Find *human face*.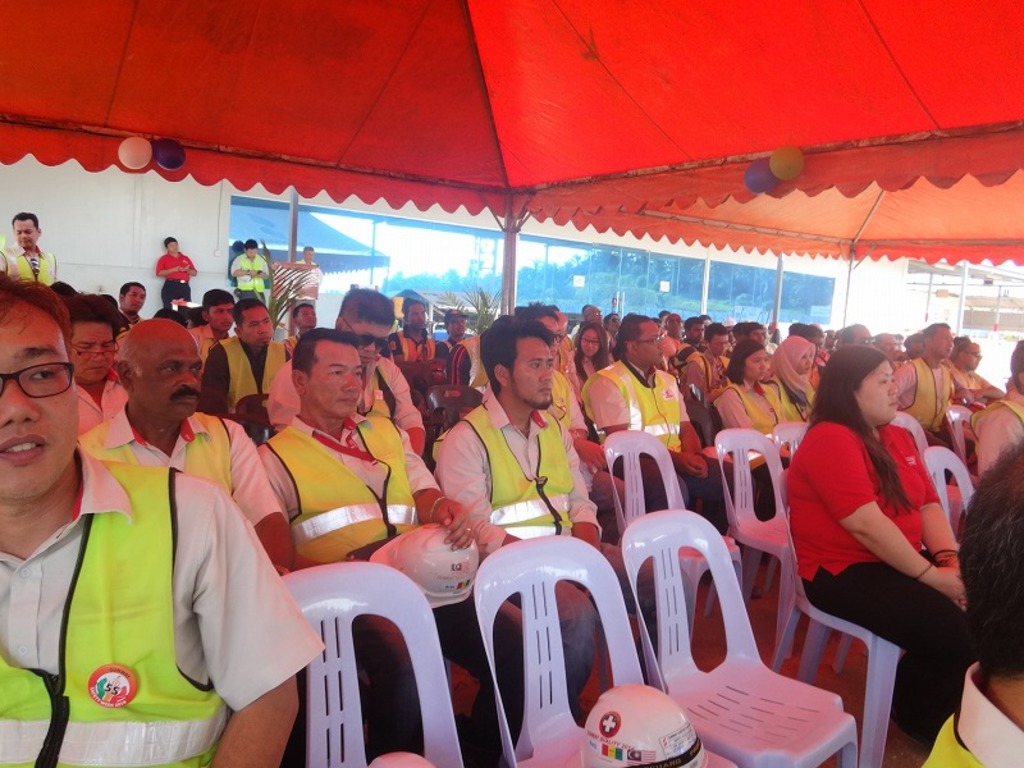
(751,329,764,340).
